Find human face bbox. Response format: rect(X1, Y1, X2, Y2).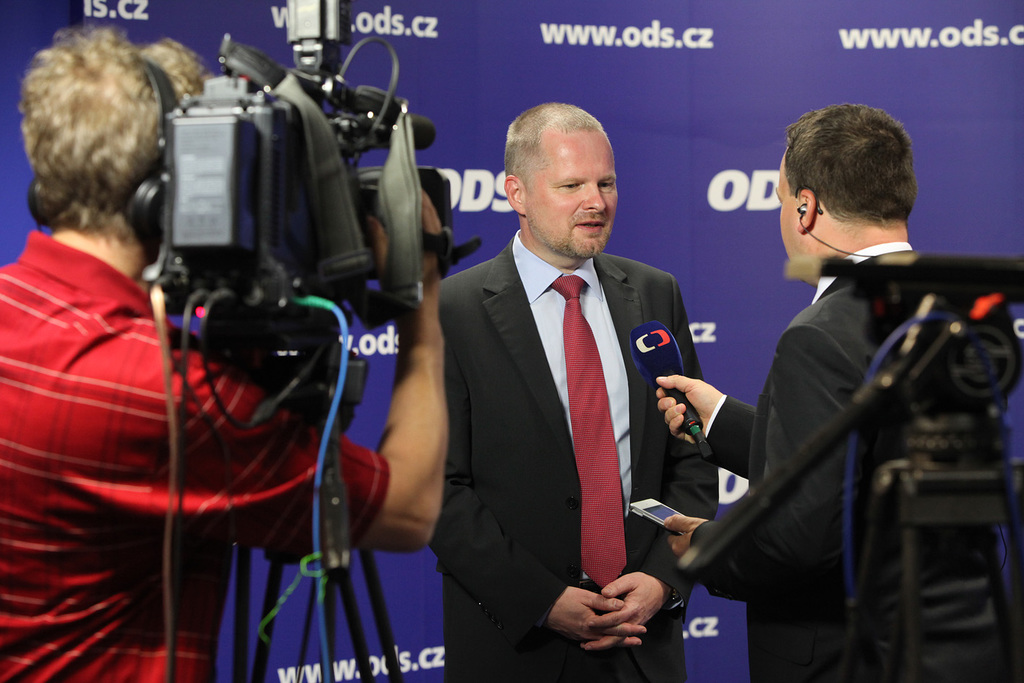
rect(520, 125, 625, 261).
